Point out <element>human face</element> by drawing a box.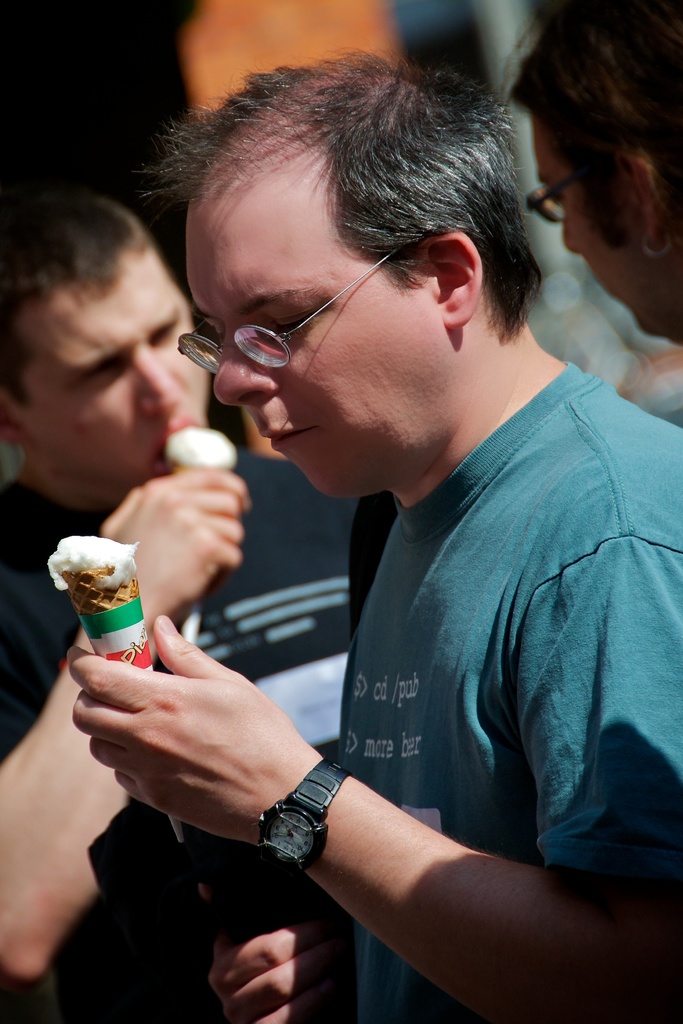
22:254:206:508.
